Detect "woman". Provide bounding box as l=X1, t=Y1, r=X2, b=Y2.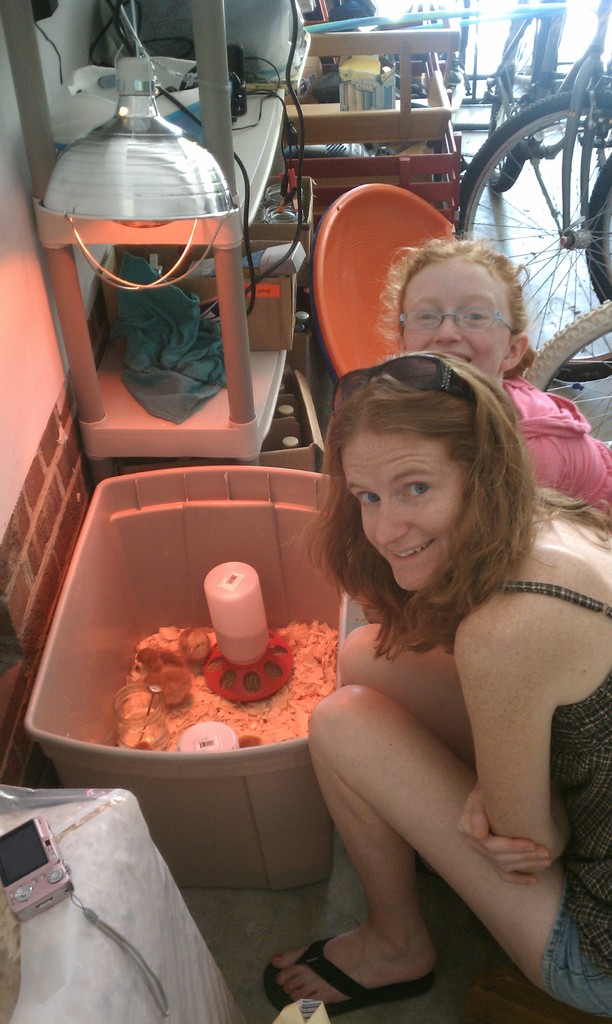
l=272, t=346, r=611, b=1023.
